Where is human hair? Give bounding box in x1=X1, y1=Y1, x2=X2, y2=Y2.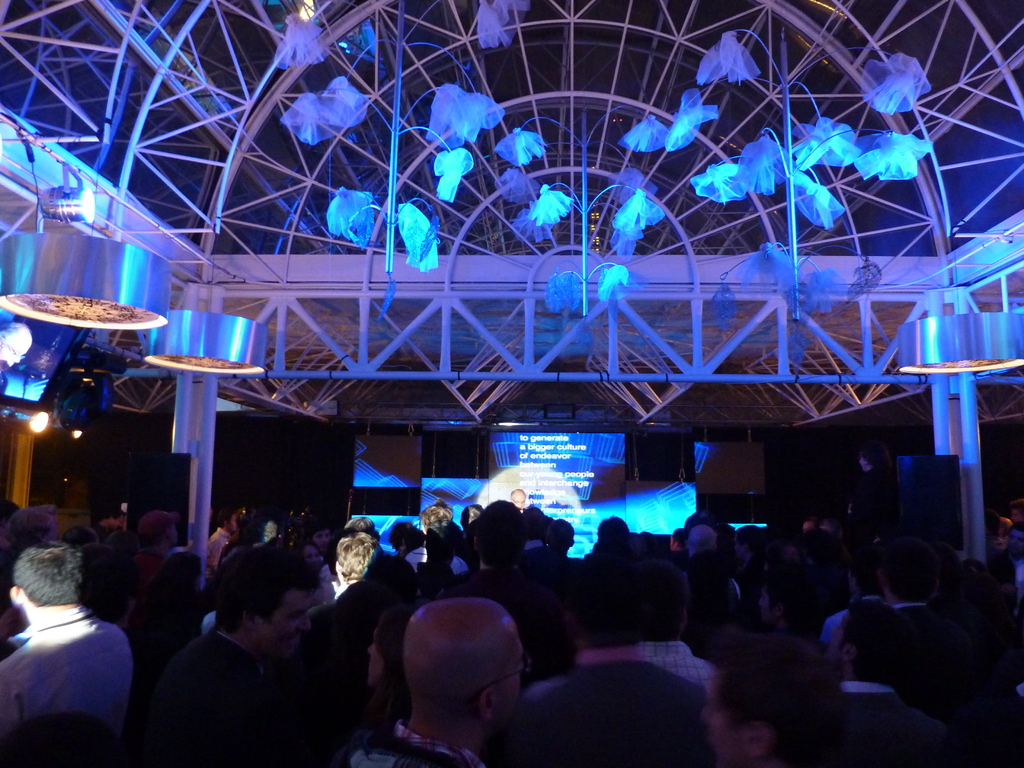
x1=0, y1=714, x2=124, y2=767.
